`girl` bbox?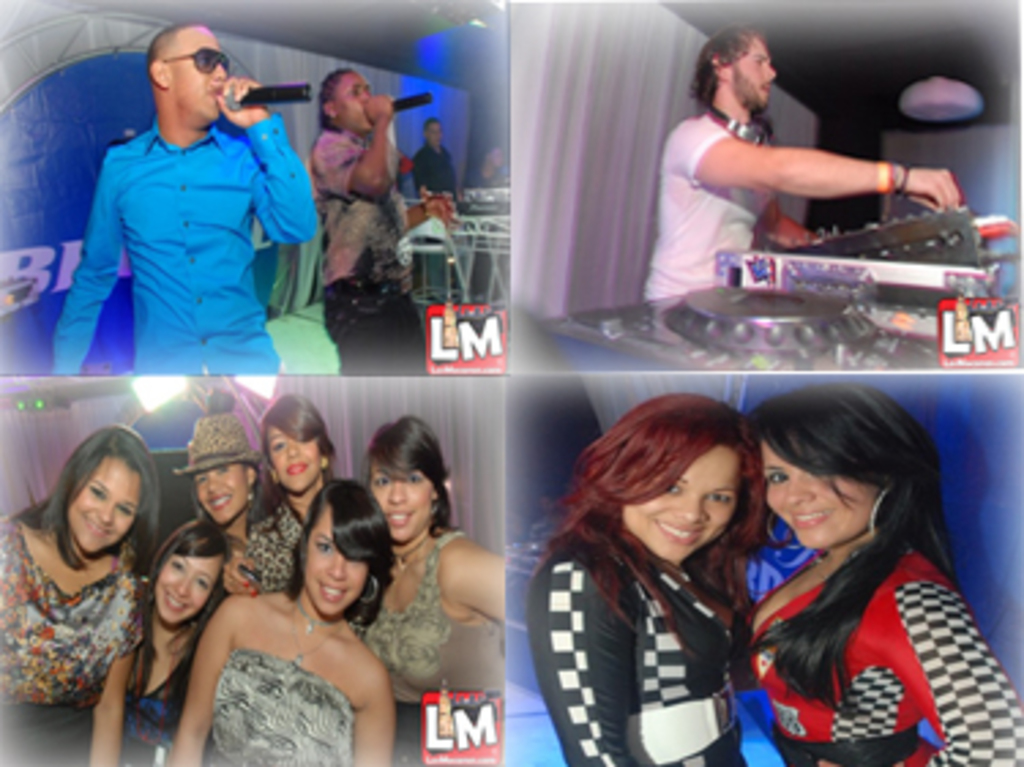
(left=167, top=475, right=399, bottom=764)
